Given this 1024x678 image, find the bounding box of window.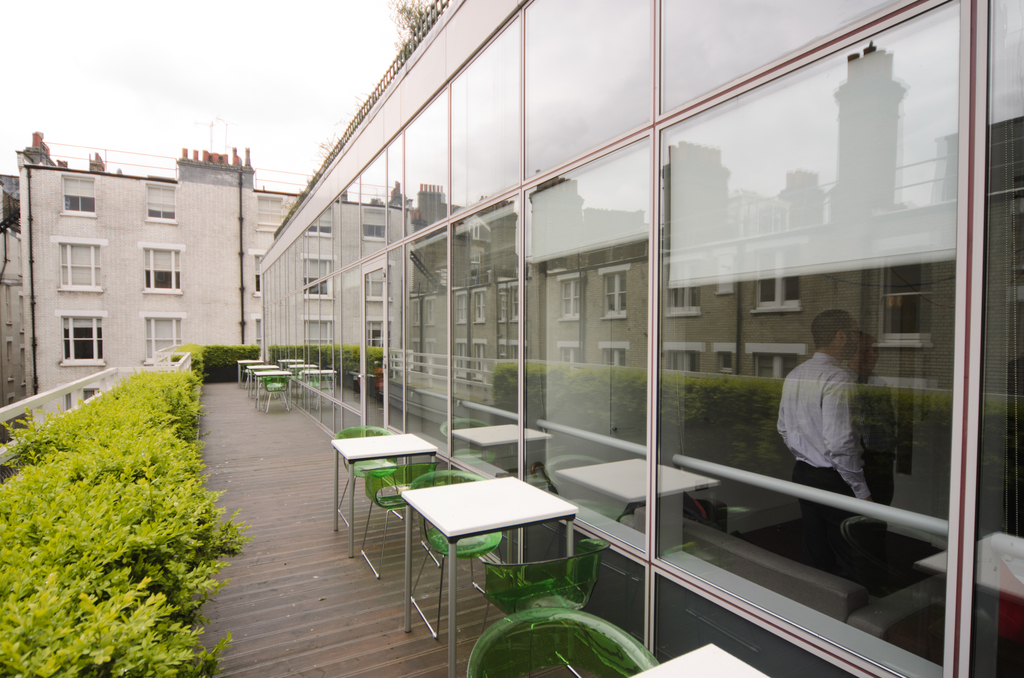
(252,249,264,296).
